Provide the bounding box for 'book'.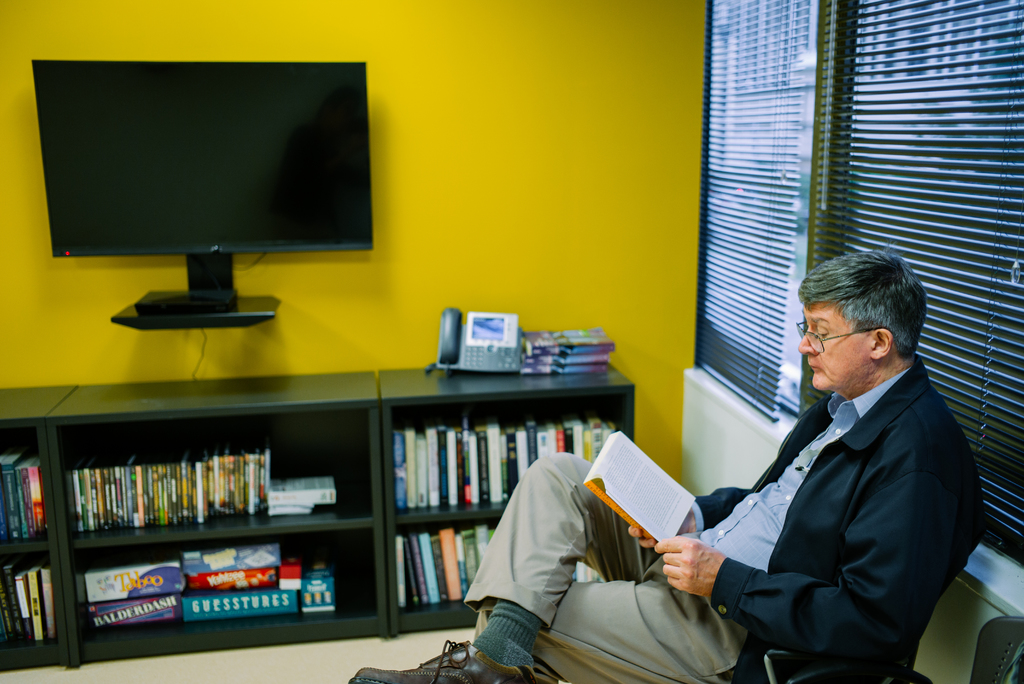
l=265, t=473, r=341, b=510.
